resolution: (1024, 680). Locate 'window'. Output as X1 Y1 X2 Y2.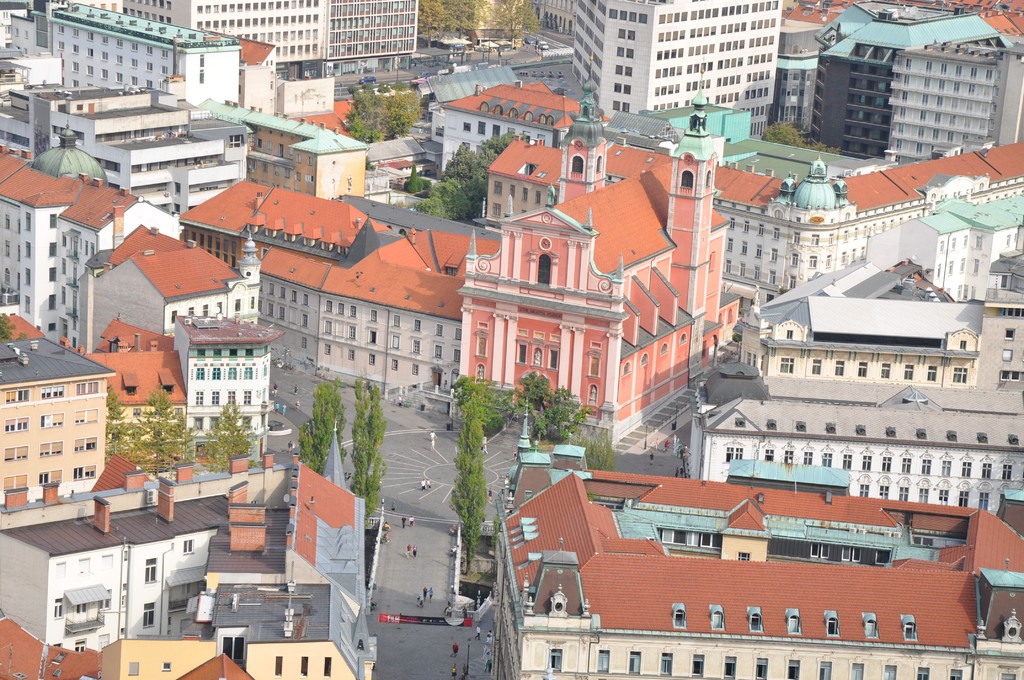
140 599 157 633.
